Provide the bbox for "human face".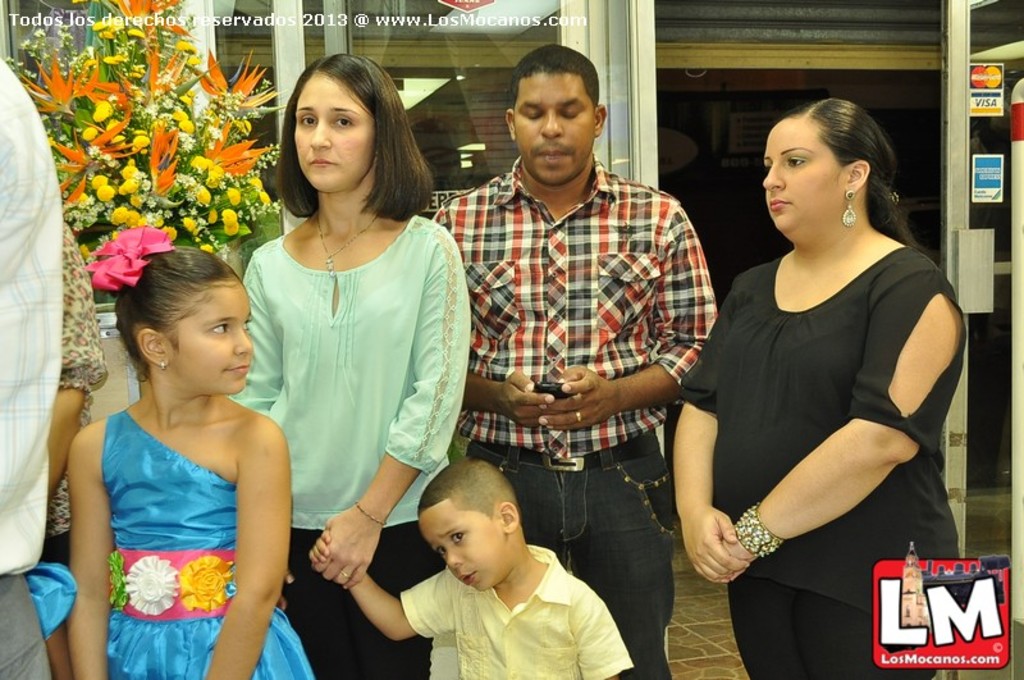
169:278:253:394.
